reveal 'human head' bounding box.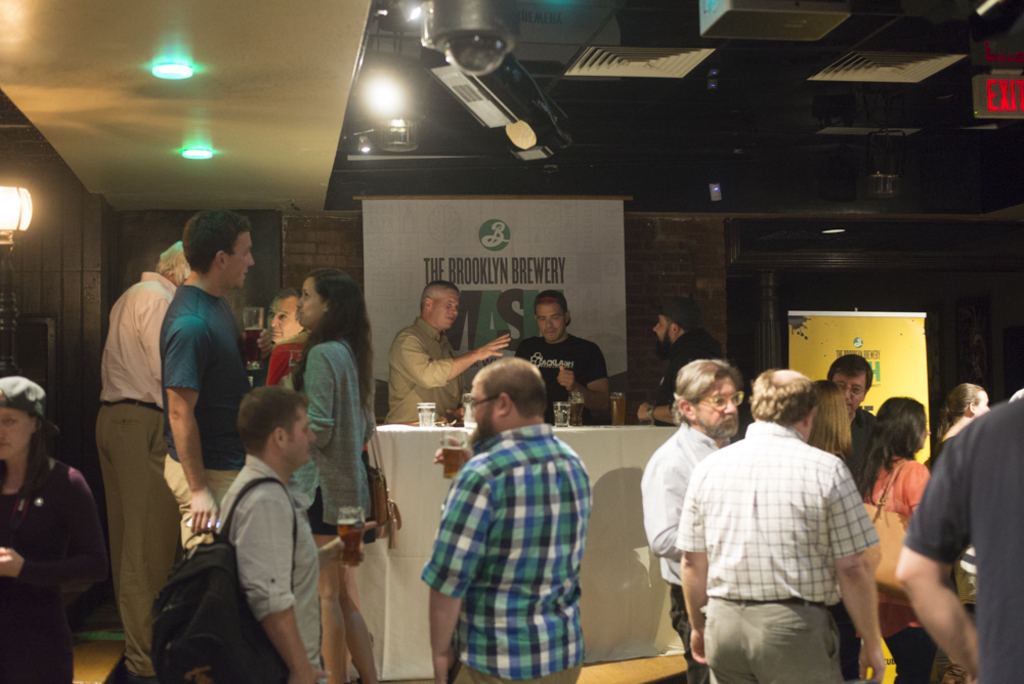
Revealed: 295/271/359/328.
